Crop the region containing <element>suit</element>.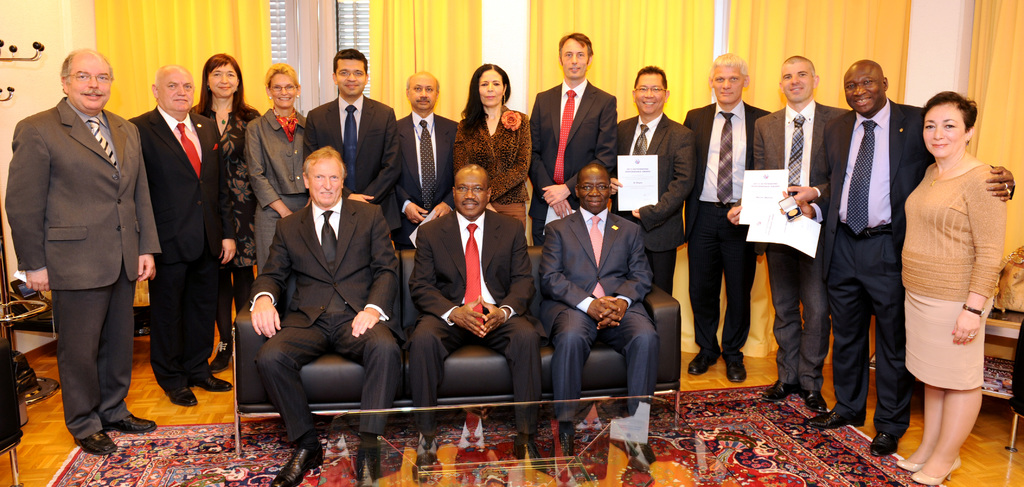
Crop region: select_region(304, 97, 399, 237).
